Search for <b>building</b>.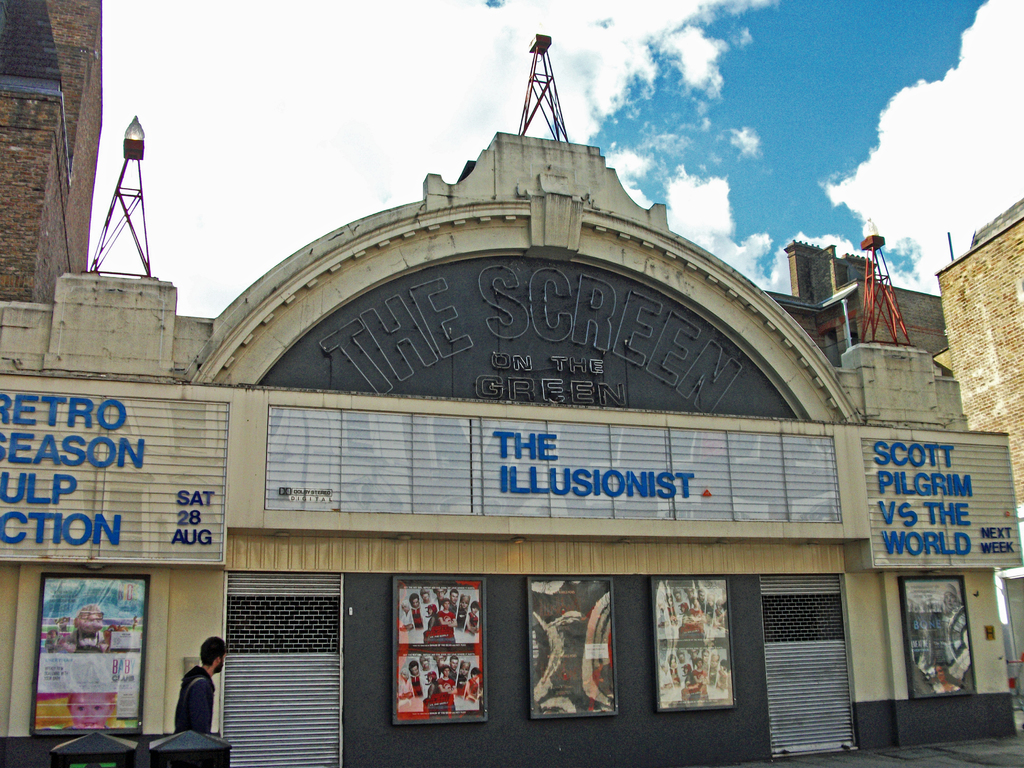
Found at box(767, 248, 946, 367).
